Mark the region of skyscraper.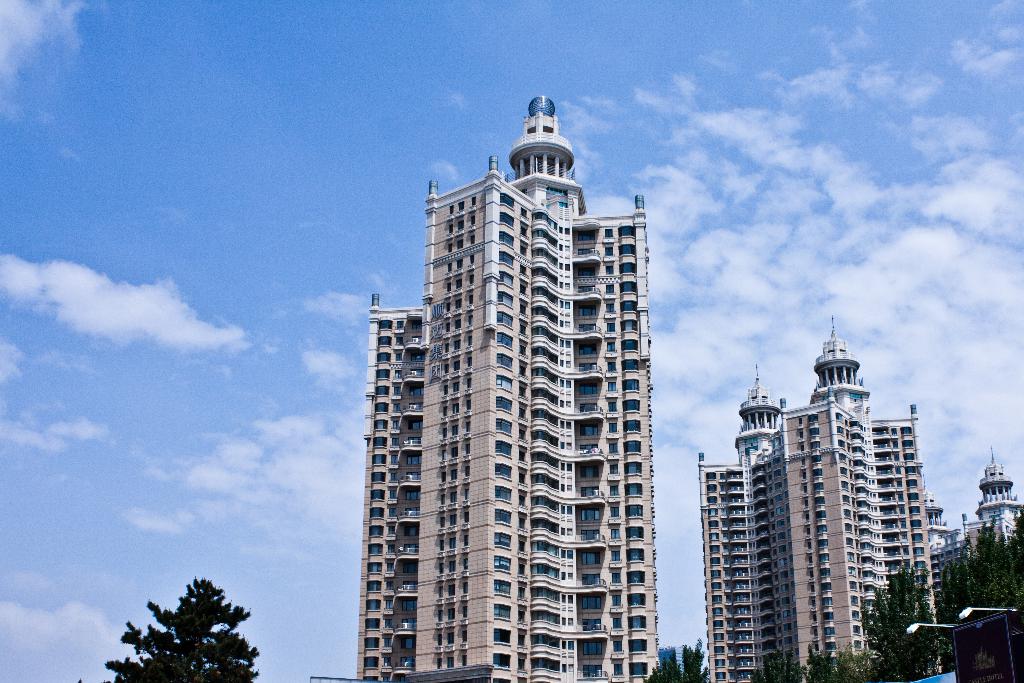
Region: 699, 313, 925, 682.
